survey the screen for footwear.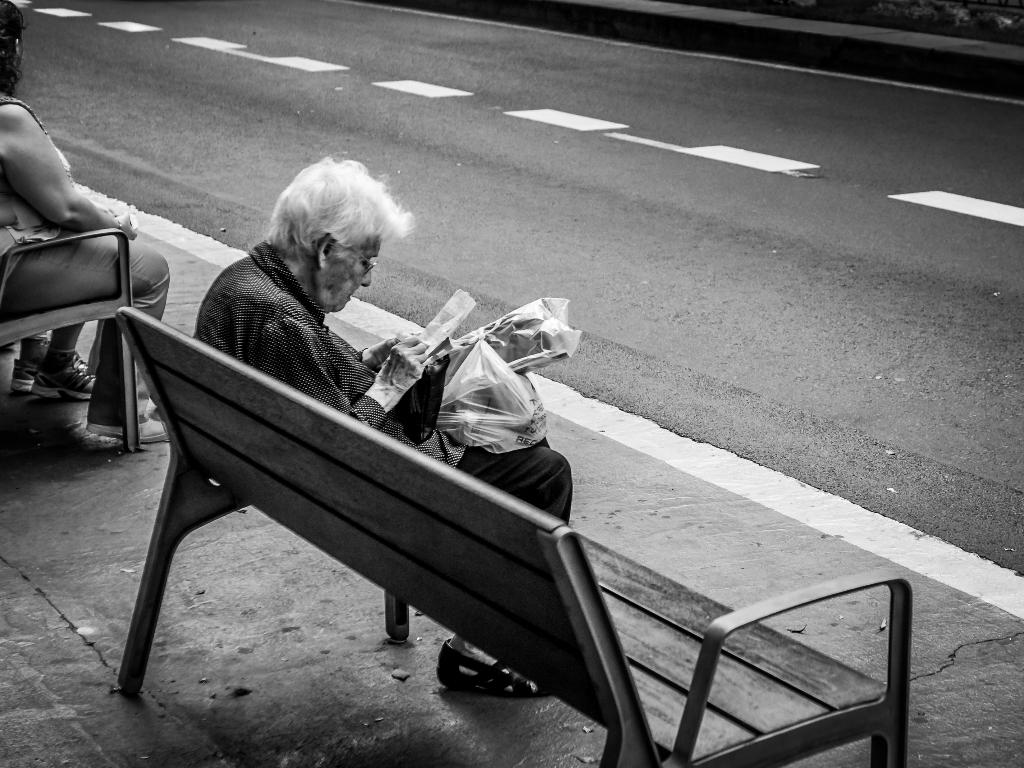
Survey found: 30,349,87,394.
